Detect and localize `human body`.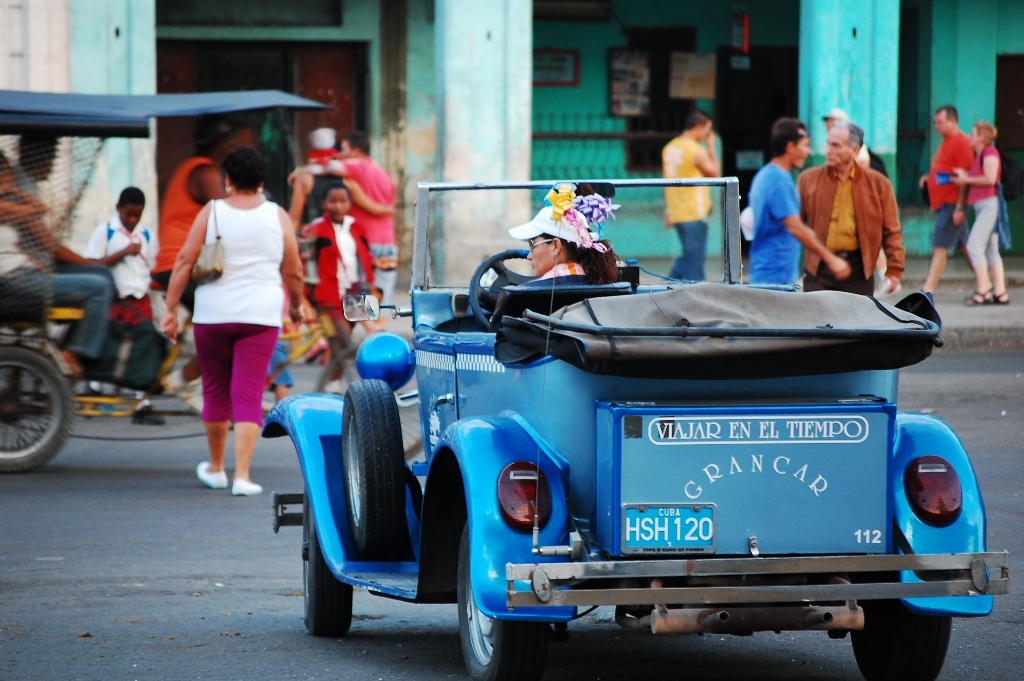
Localized at Rect(913, 127, 982, 303).
